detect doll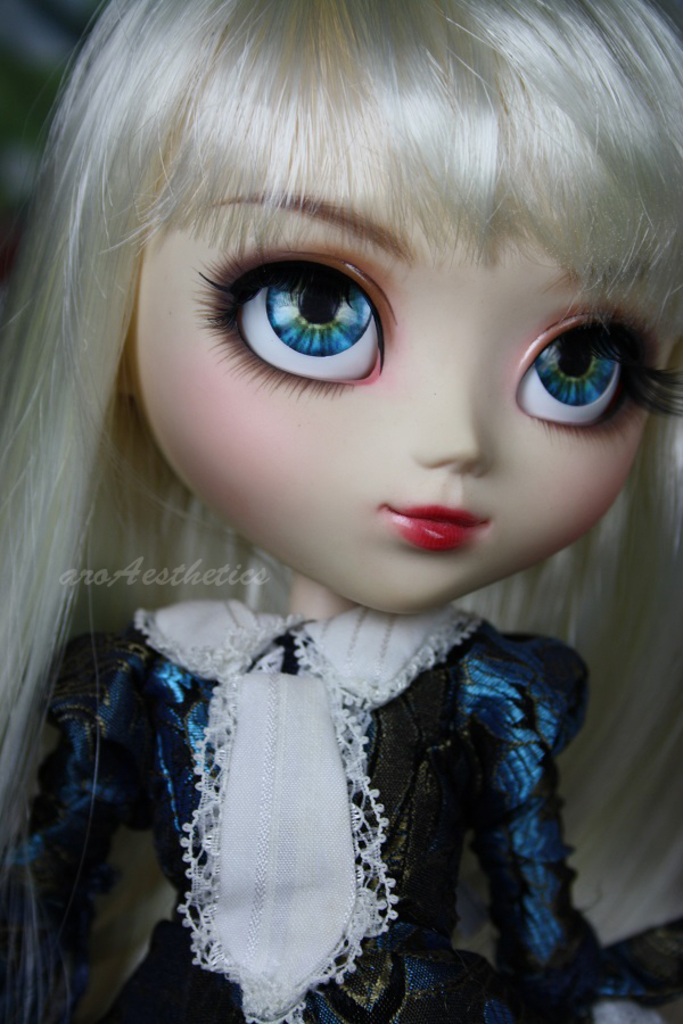
<region>0, 27, 682, 1023</region>
